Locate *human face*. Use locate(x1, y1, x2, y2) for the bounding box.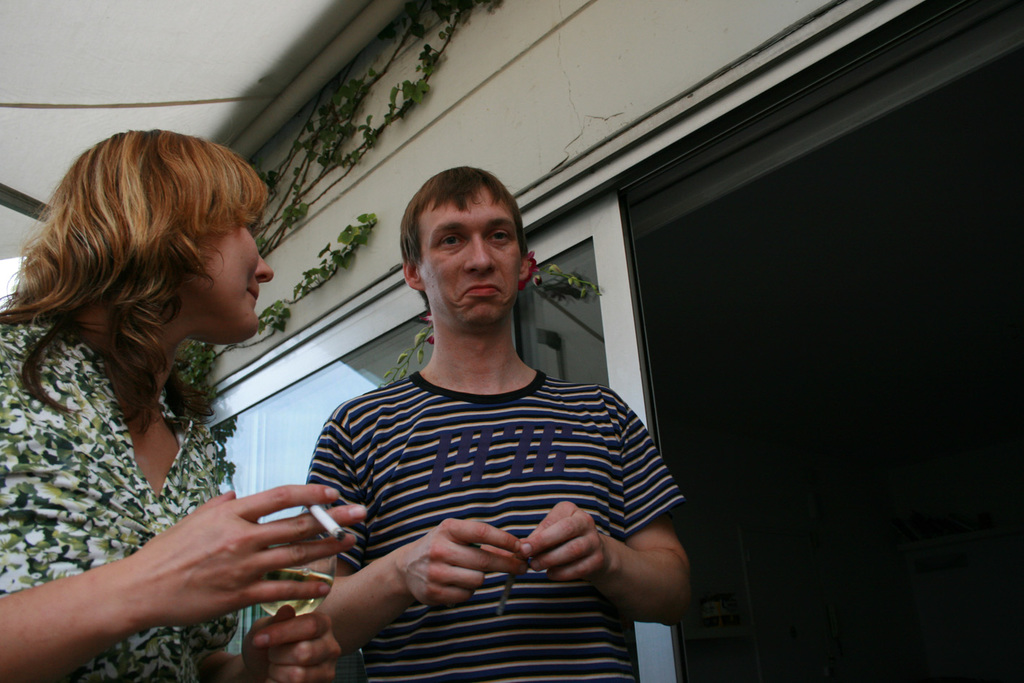
locate(427, 186, 516, 326).
